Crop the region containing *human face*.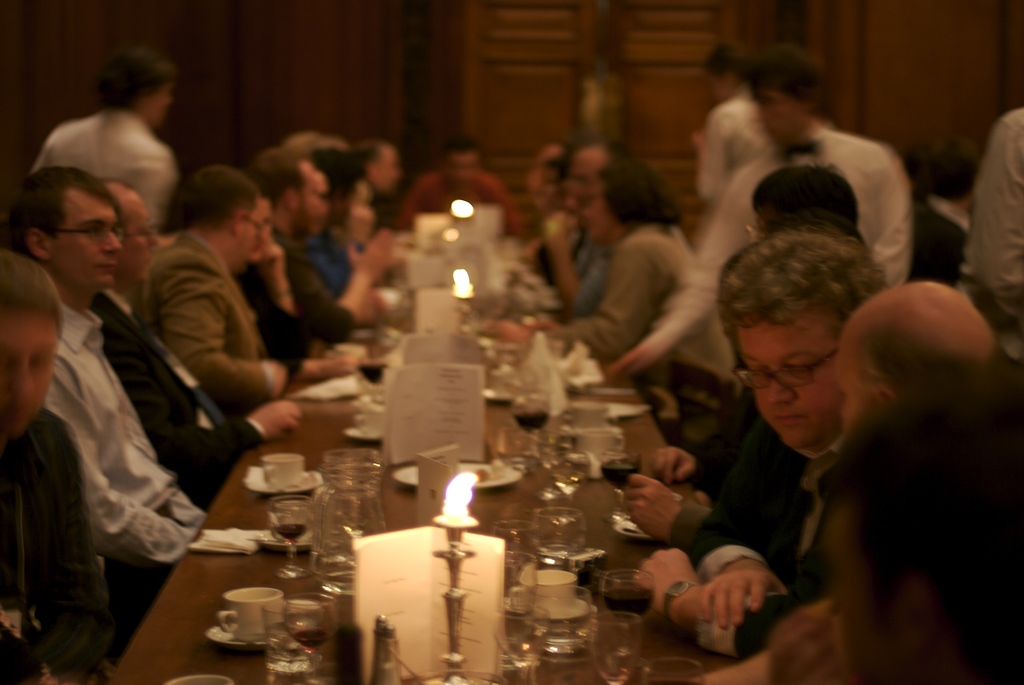
Crop region: x1=236, y1=205, x2=261, y2=263.
